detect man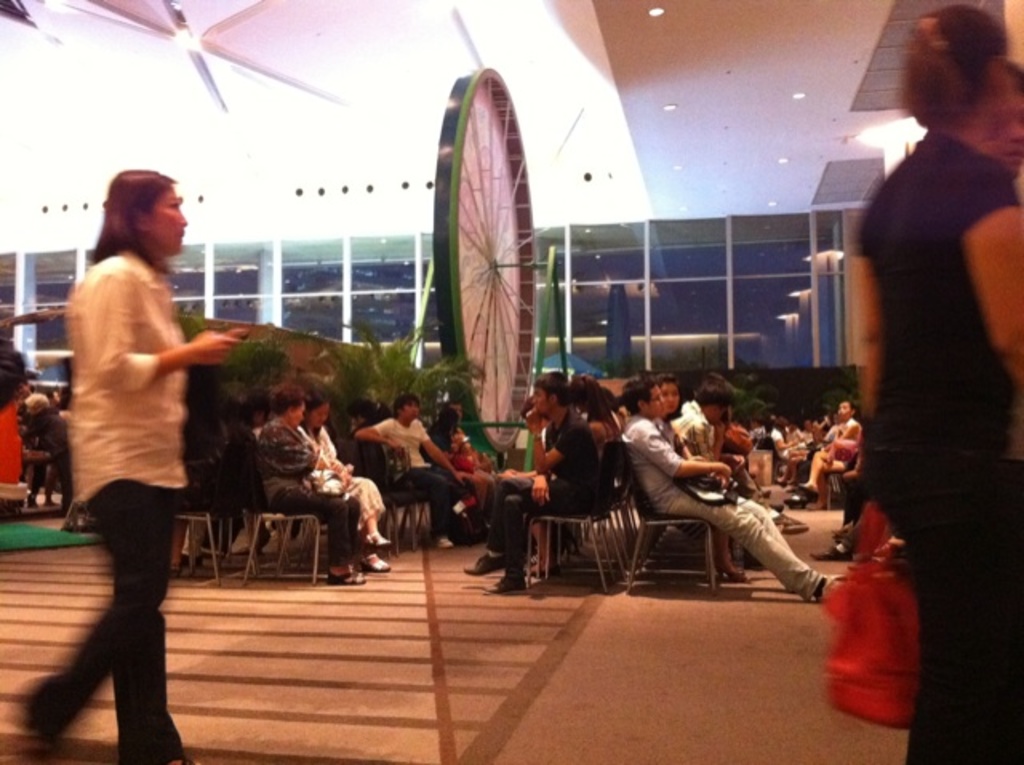
<region>54, 176, 266, 720</region>
